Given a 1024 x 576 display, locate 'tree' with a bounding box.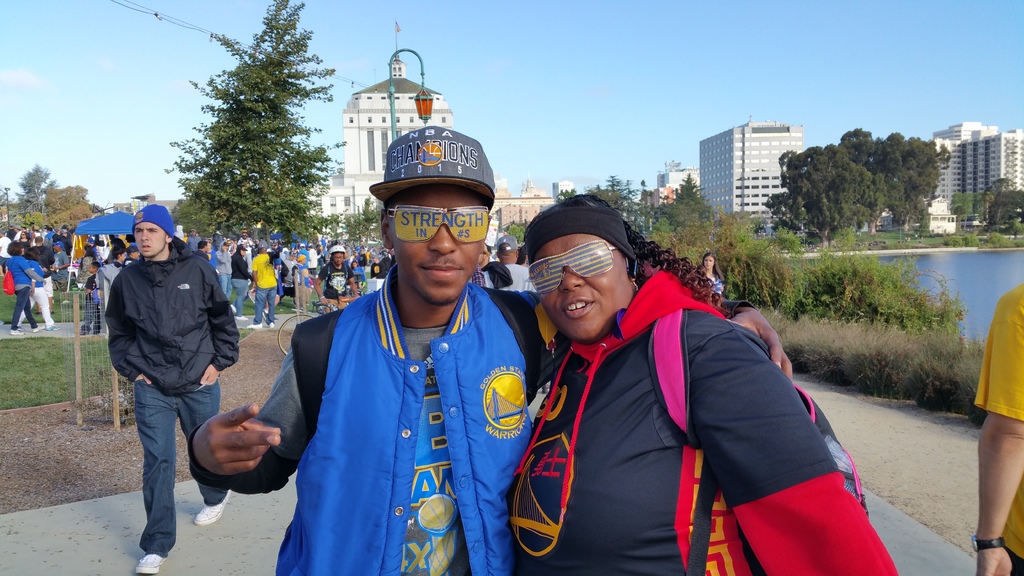
Located: 983/175/1023/227.
